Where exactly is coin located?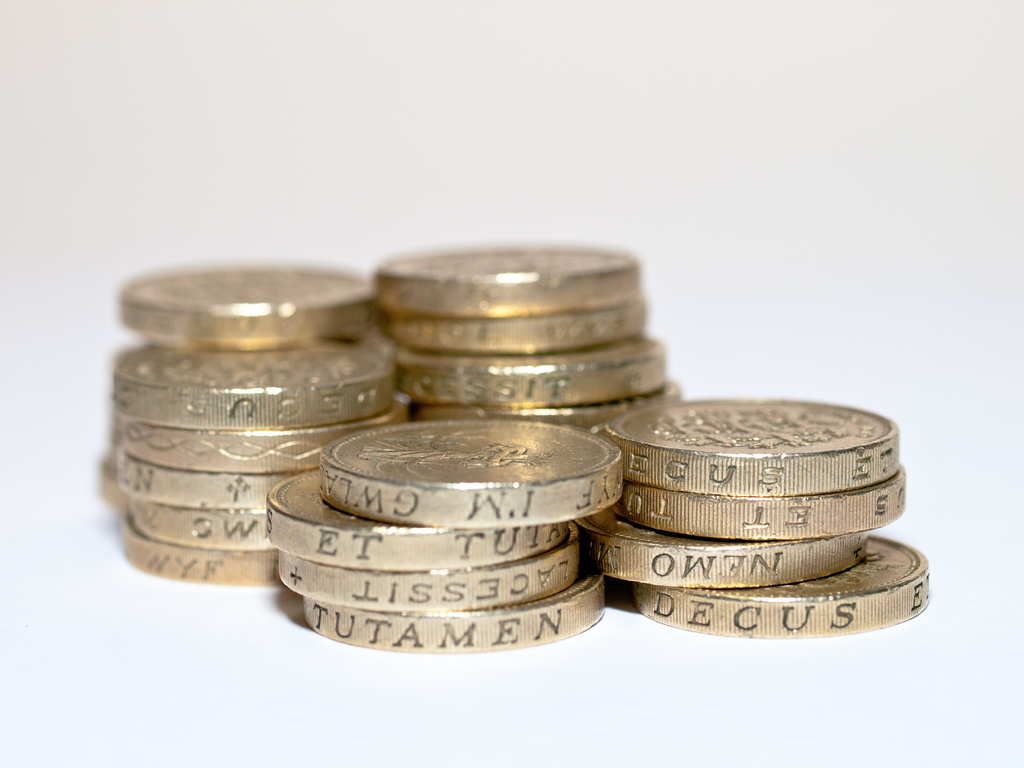
Its bounding box is [x1=272, y1=527, x2=587, y2=617].
